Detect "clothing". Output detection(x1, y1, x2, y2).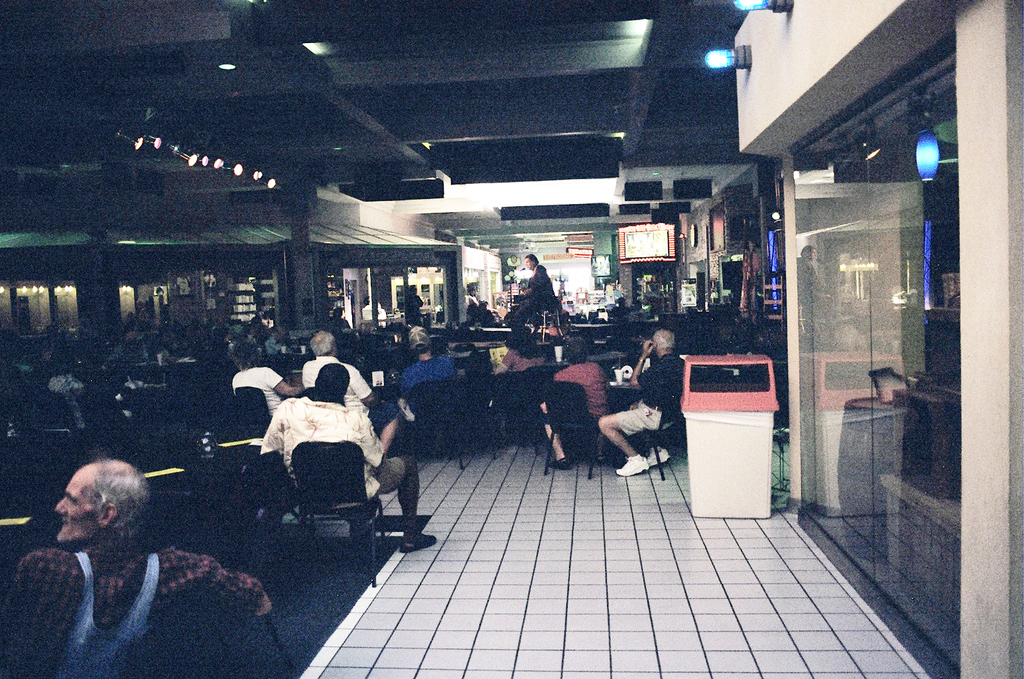
detection(259, 396, 401, 504).
